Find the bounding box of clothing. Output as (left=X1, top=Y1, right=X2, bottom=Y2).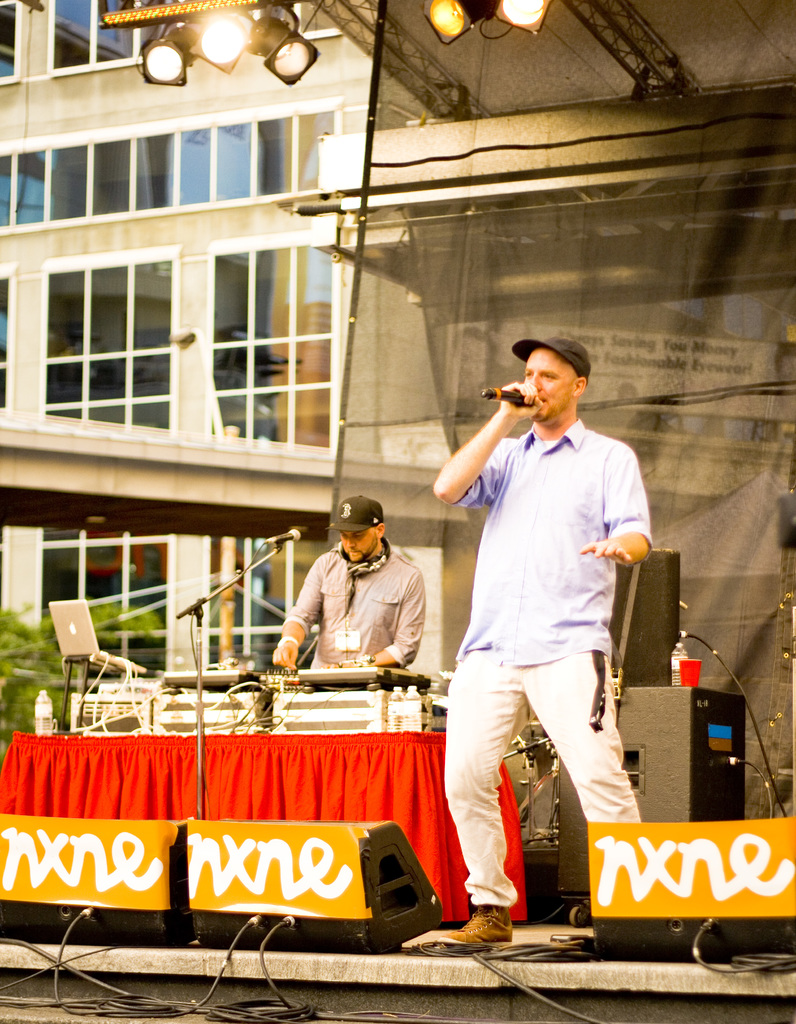
(left=437, top=352, right=655, bottom=909).
